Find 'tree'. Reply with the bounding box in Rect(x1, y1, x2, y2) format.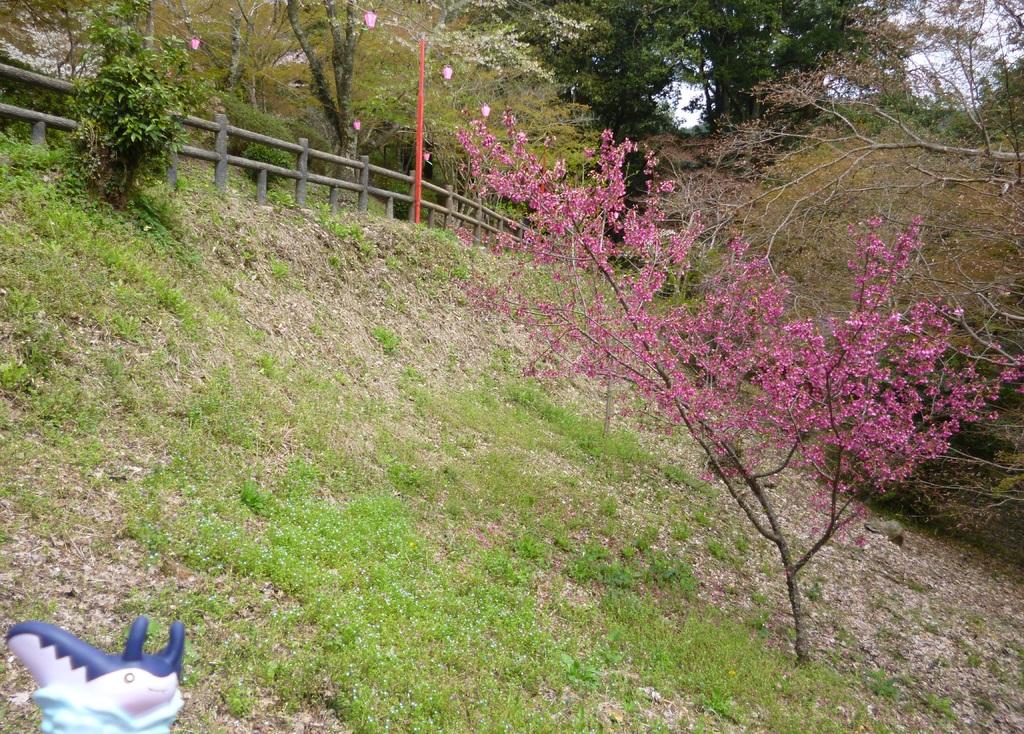
Rect(474, 106, 1023, 676).
